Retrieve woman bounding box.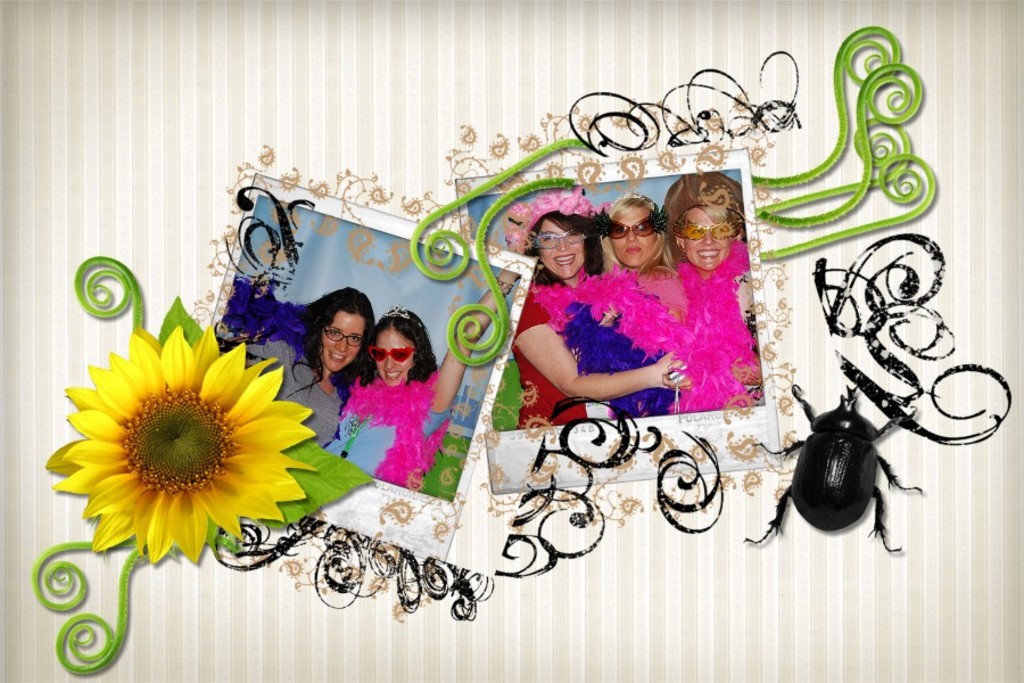
Bounding box: left=337, top=265, right=518, bottom=474.
